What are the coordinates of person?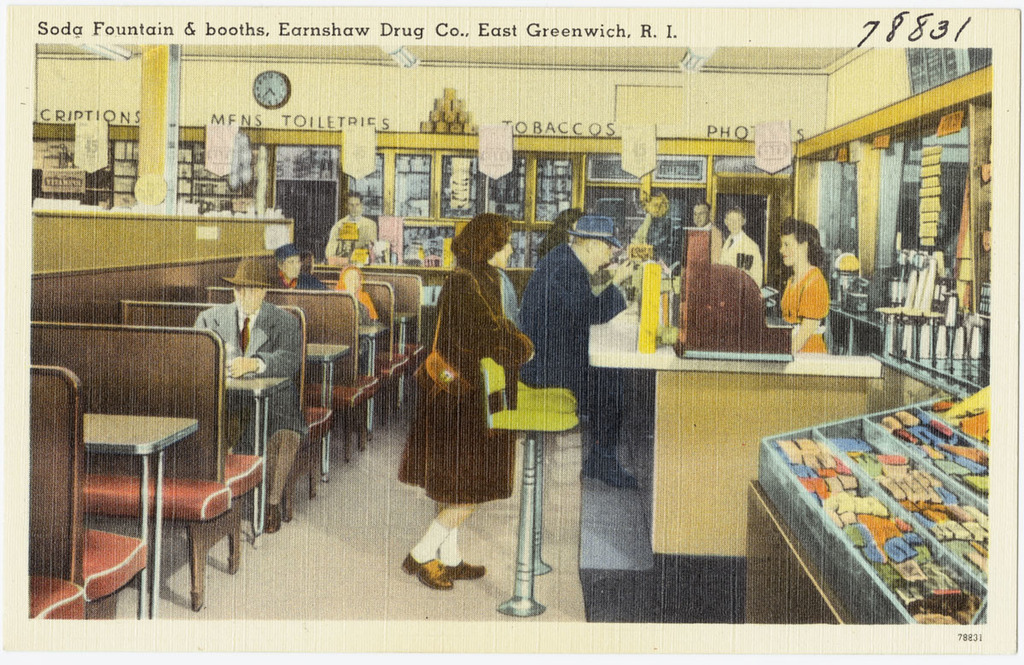
(x1=521, y1=212, x2=639, y2=495).
